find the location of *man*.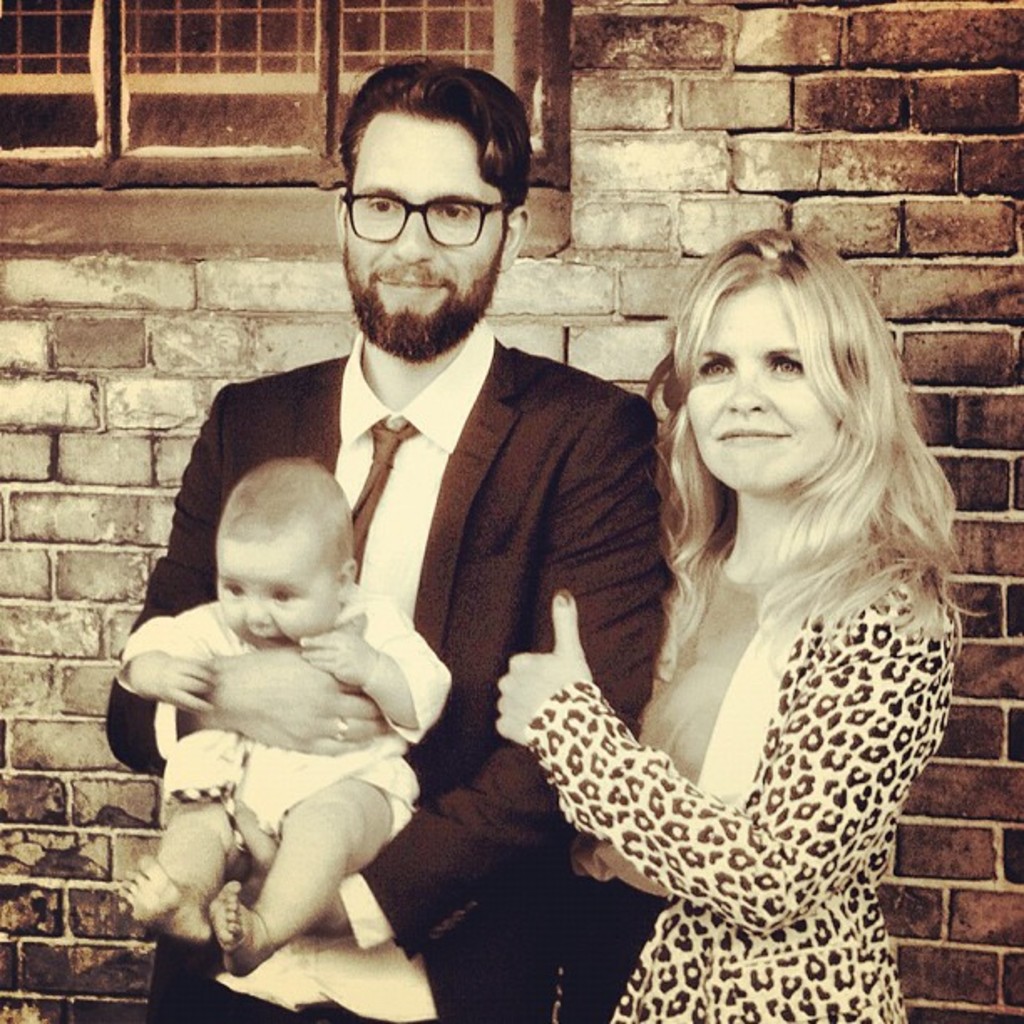
Location: box=[192, 107, 676, 957].
